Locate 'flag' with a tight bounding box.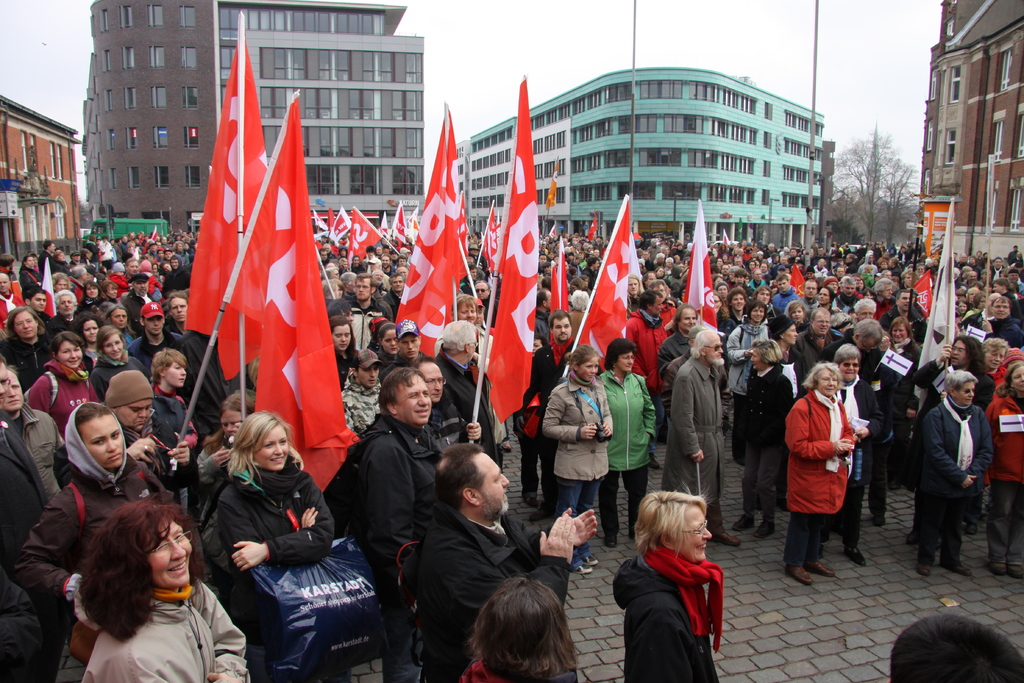
<bbox>377, 211, 391, 242</bbox>.
